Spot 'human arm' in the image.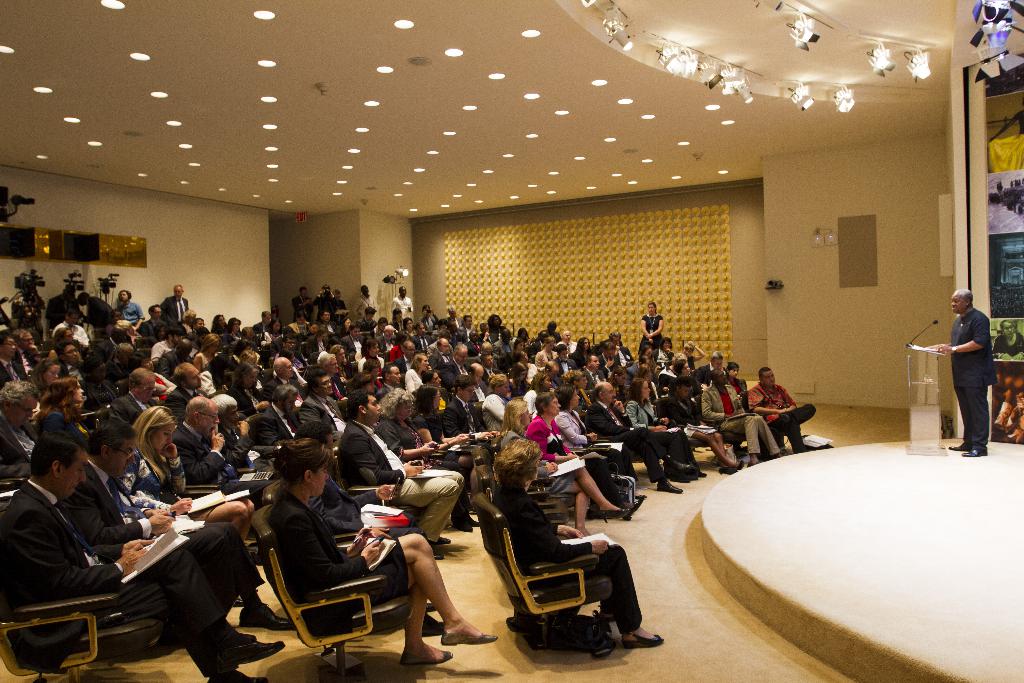
'human arm' found at detection(540, 430, 572, 457).
